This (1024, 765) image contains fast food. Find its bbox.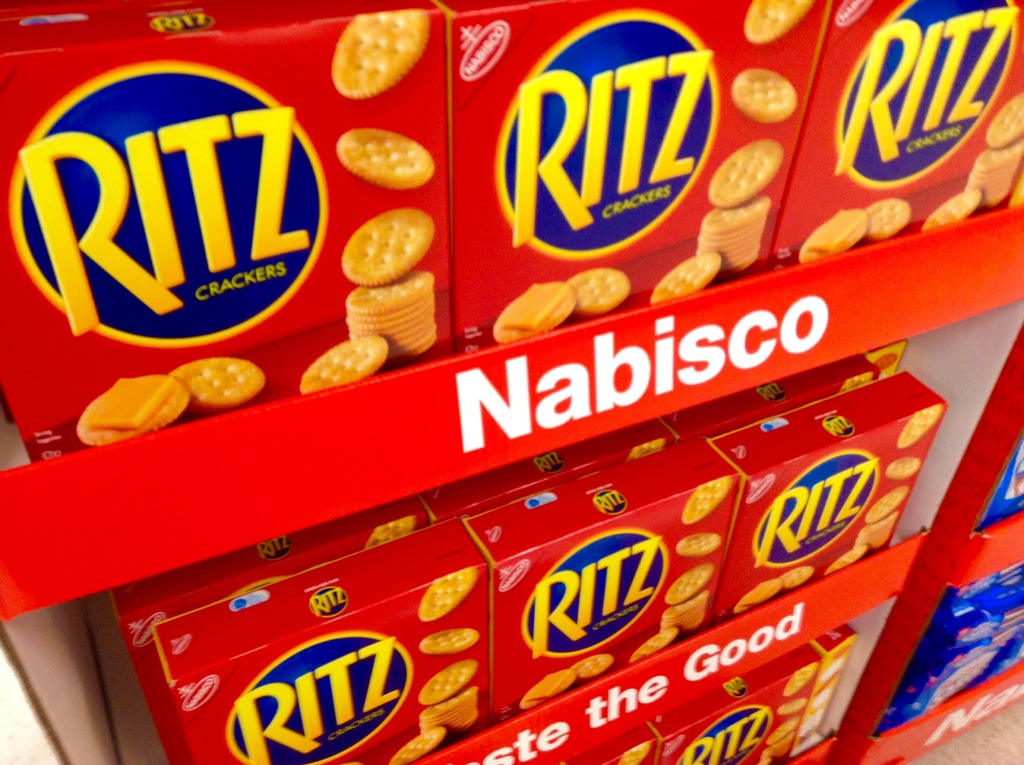
crop(826, 545, 864, 576).
